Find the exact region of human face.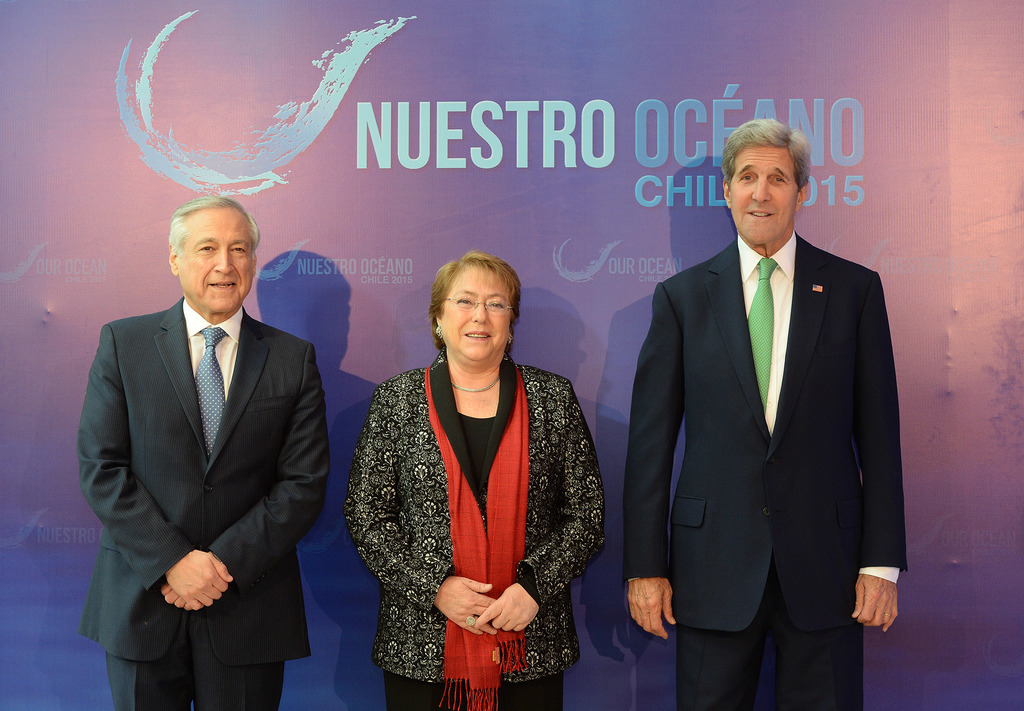
Exact region: [left=438, top=262, right=516, bottom=367].
